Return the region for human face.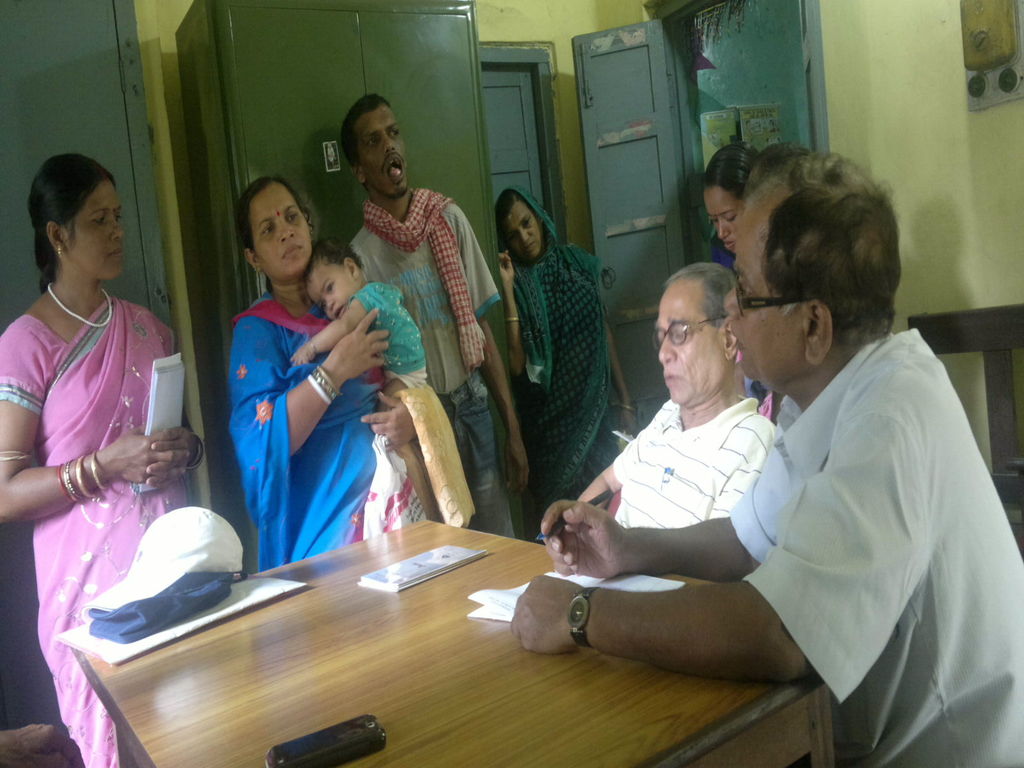
detection(701, 193, 748, 249).
